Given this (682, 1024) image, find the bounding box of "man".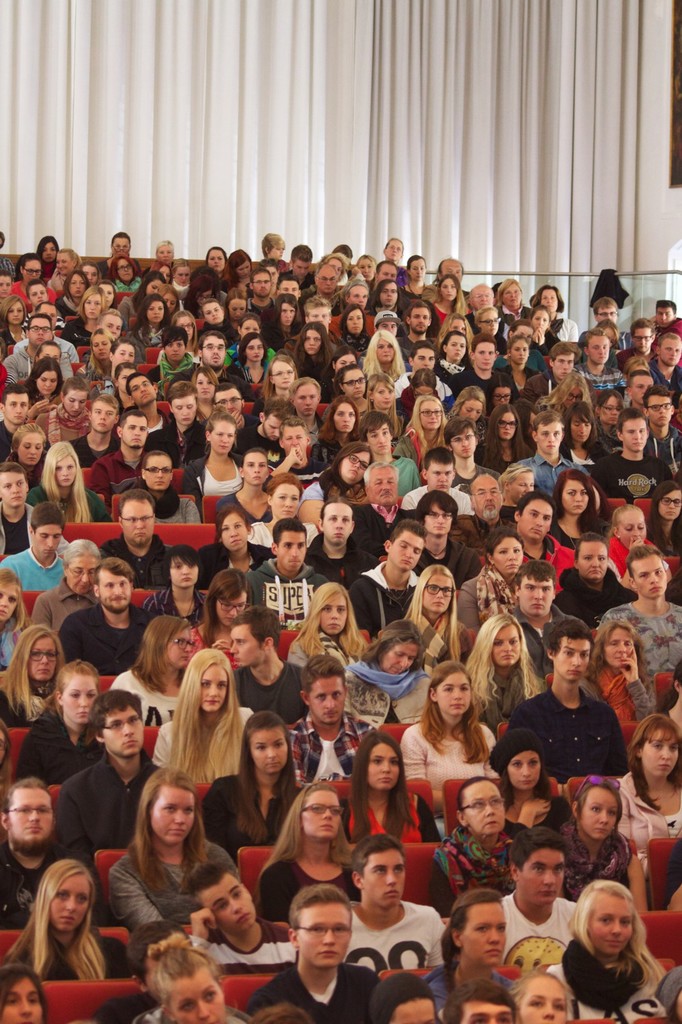
bbox=[208, 381, 262, 431].
